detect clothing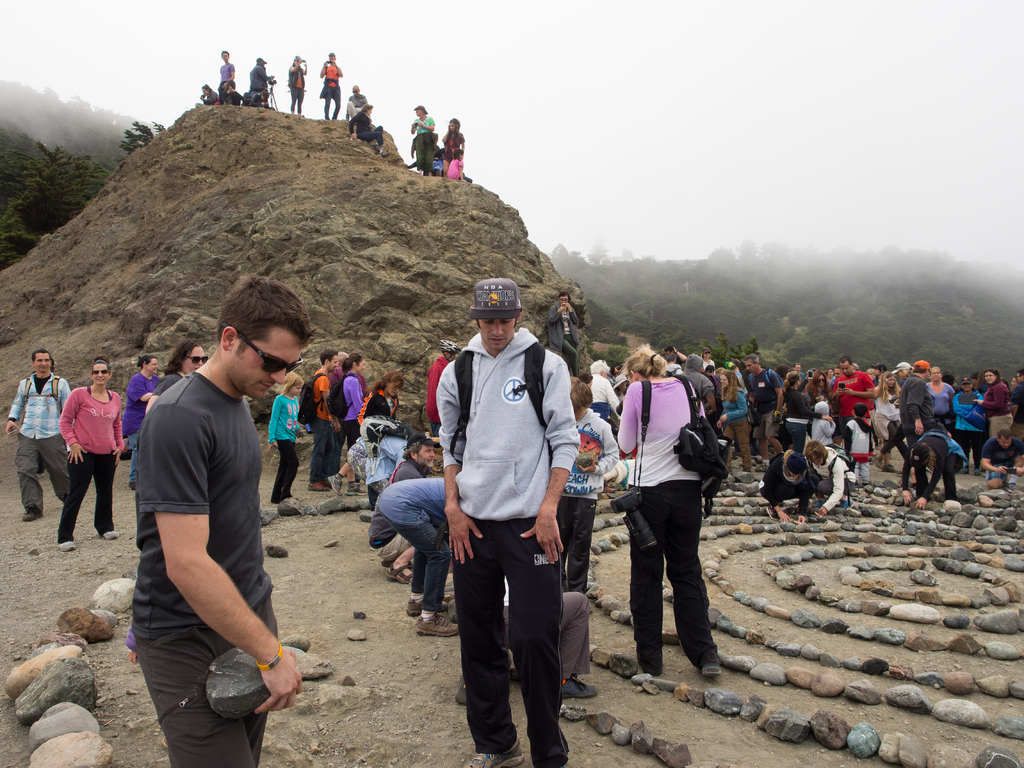
x1=121 y1=374 x2=154 y2=474
